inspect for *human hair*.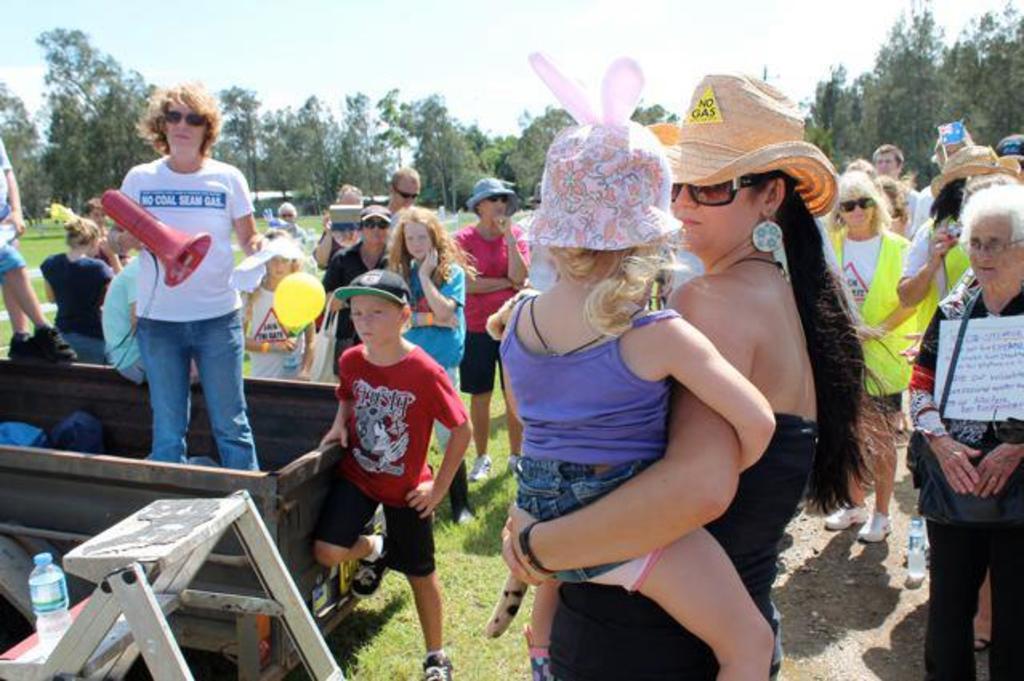
Inspection: (825, 170, 897, 229).
